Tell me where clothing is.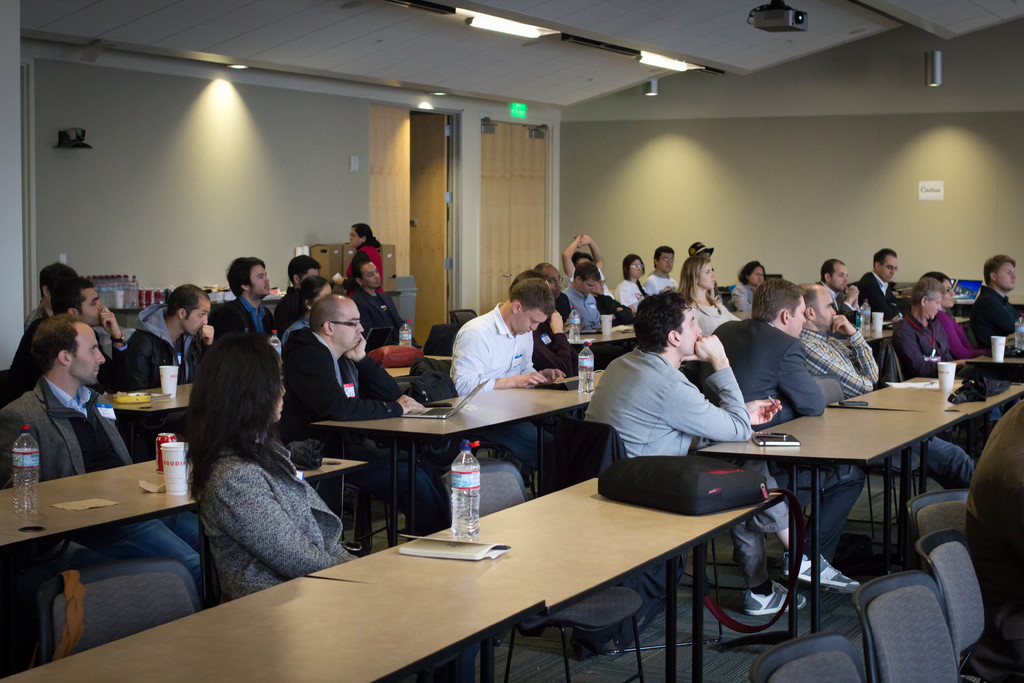
clothing is at box=[583, 345, 797, 578].
